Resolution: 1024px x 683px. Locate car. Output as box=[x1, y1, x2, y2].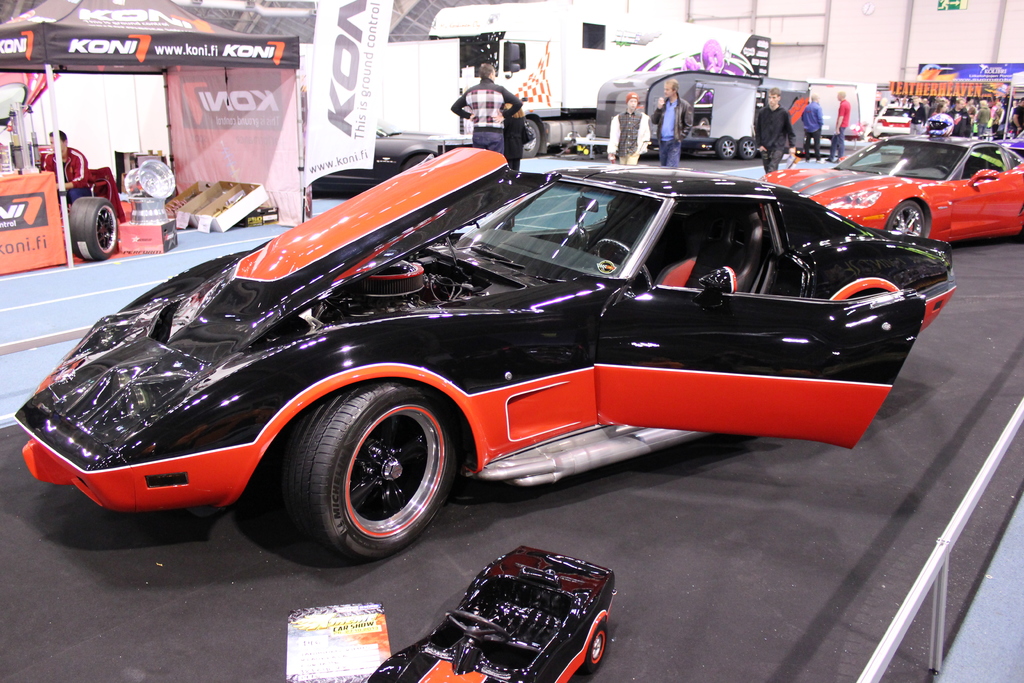
box=[762, 132, 1023, 249].
